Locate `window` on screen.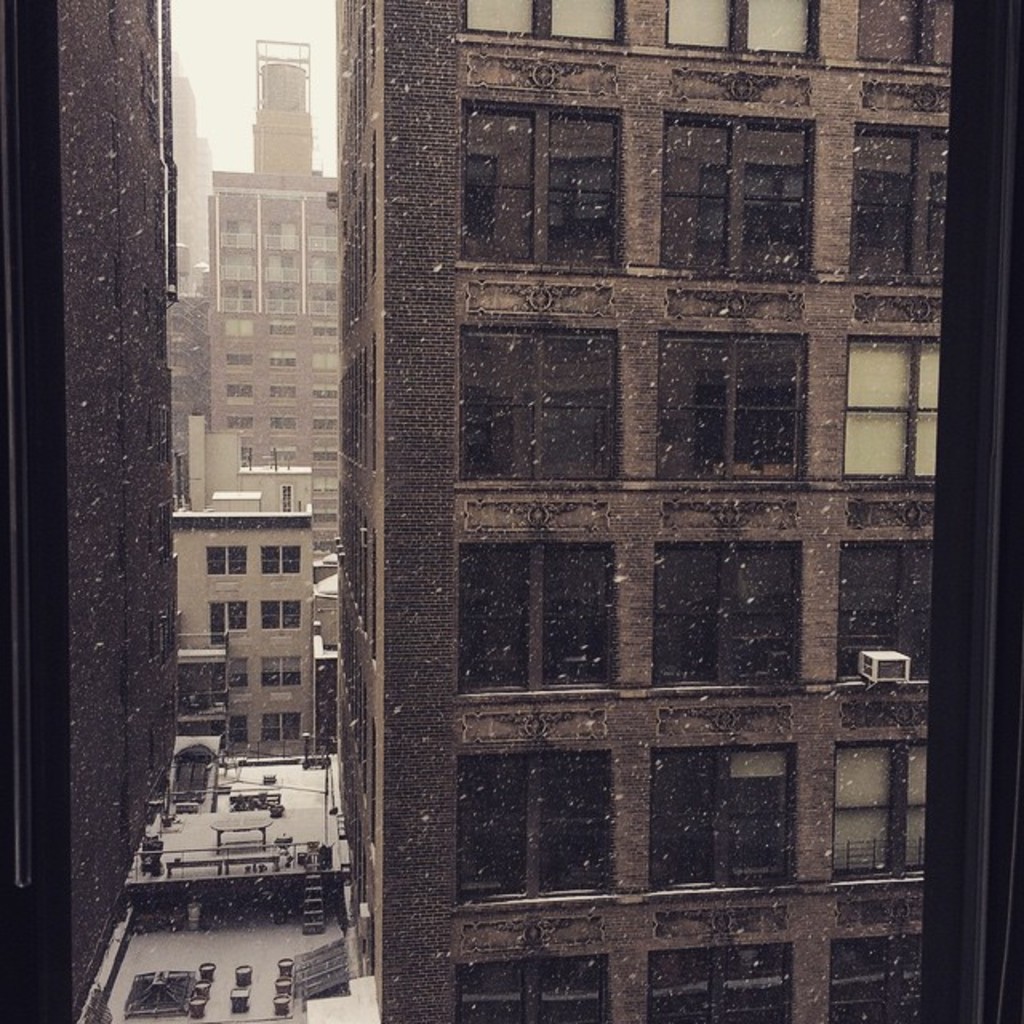
On screen at (left=846, top=331, right=938, bottom=480).
